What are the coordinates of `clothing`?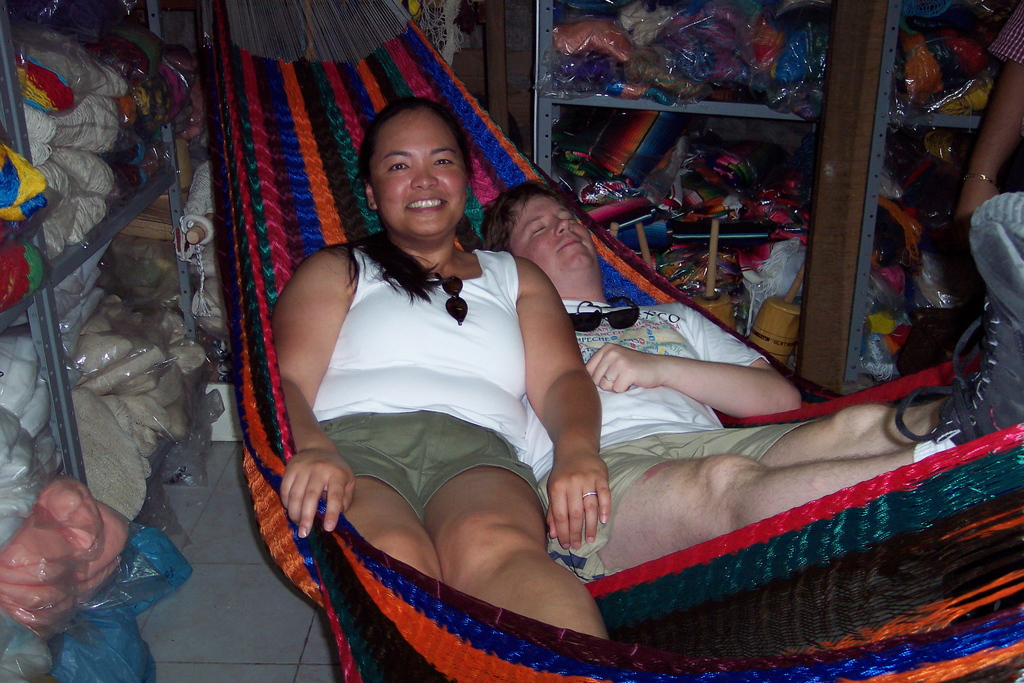
bbox(307, 256, 540, 525).
